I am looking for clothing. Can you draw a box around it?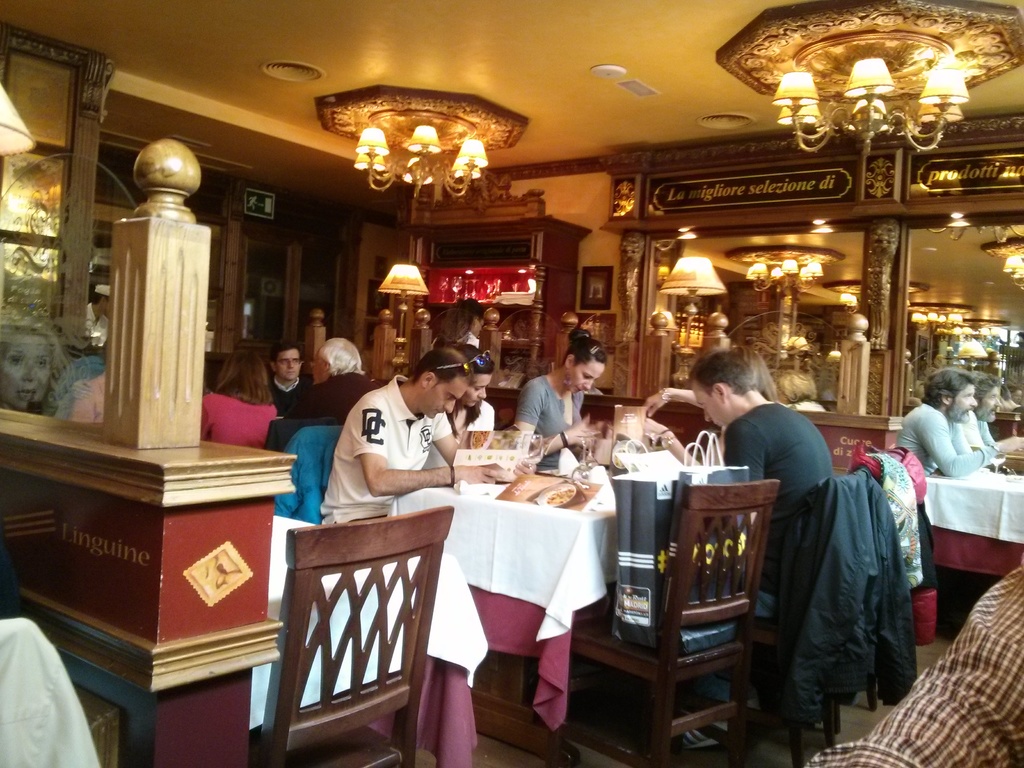
Sure, the bounding box is BBox(262, 372, 316, 413).
